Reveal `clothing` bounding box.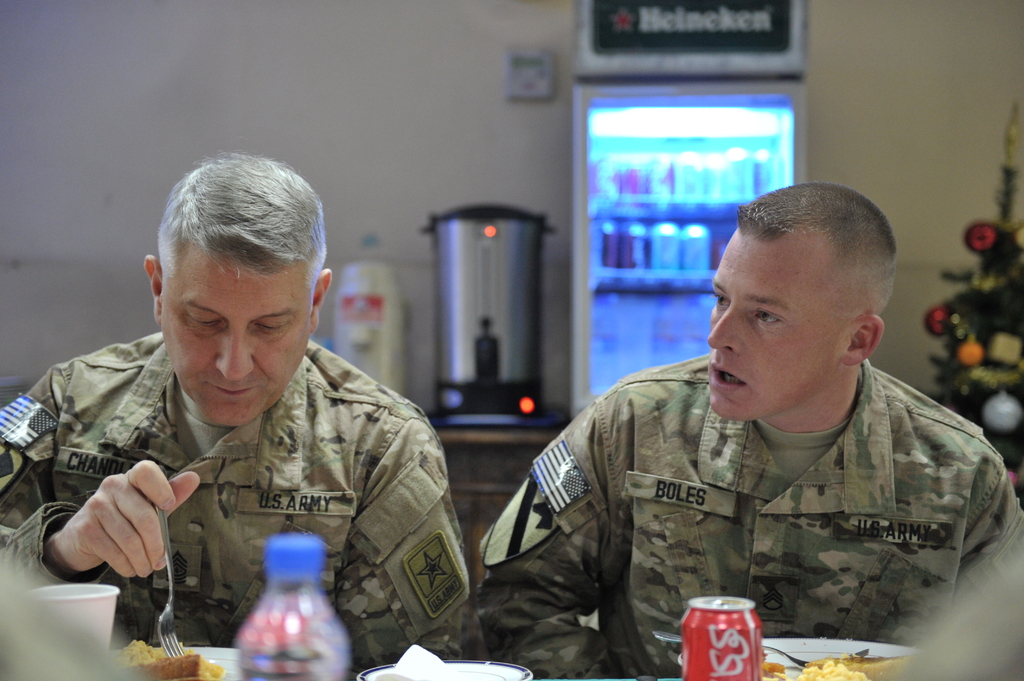
Revealed: region(0, 340, 479, 674).
